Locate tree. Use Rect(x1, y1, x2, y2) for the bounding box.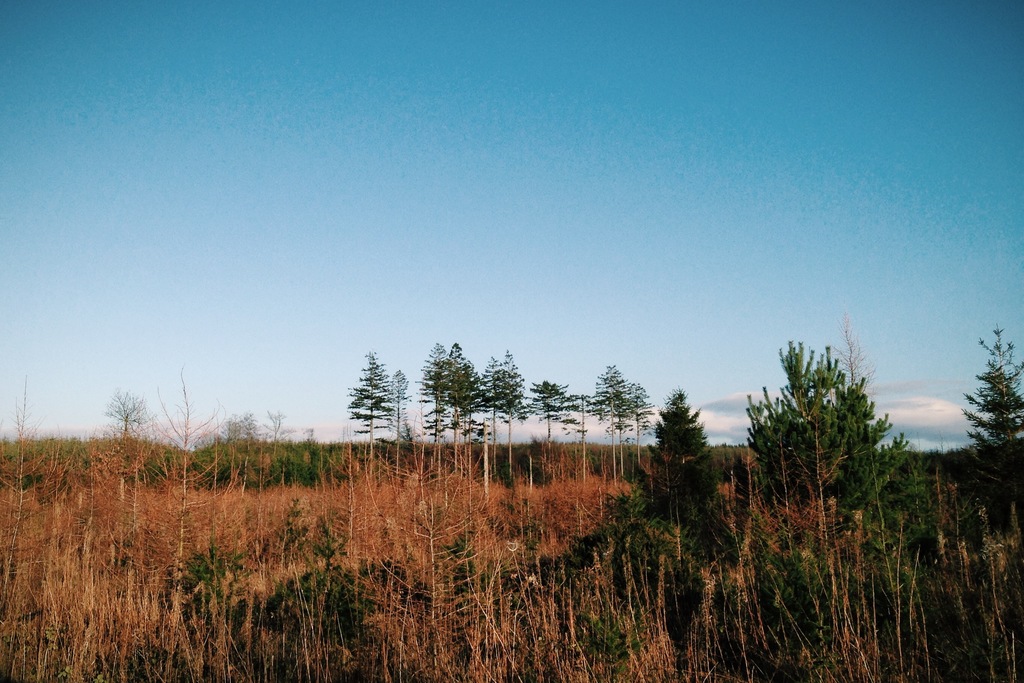
Rect(661, 411, 752, 590).
